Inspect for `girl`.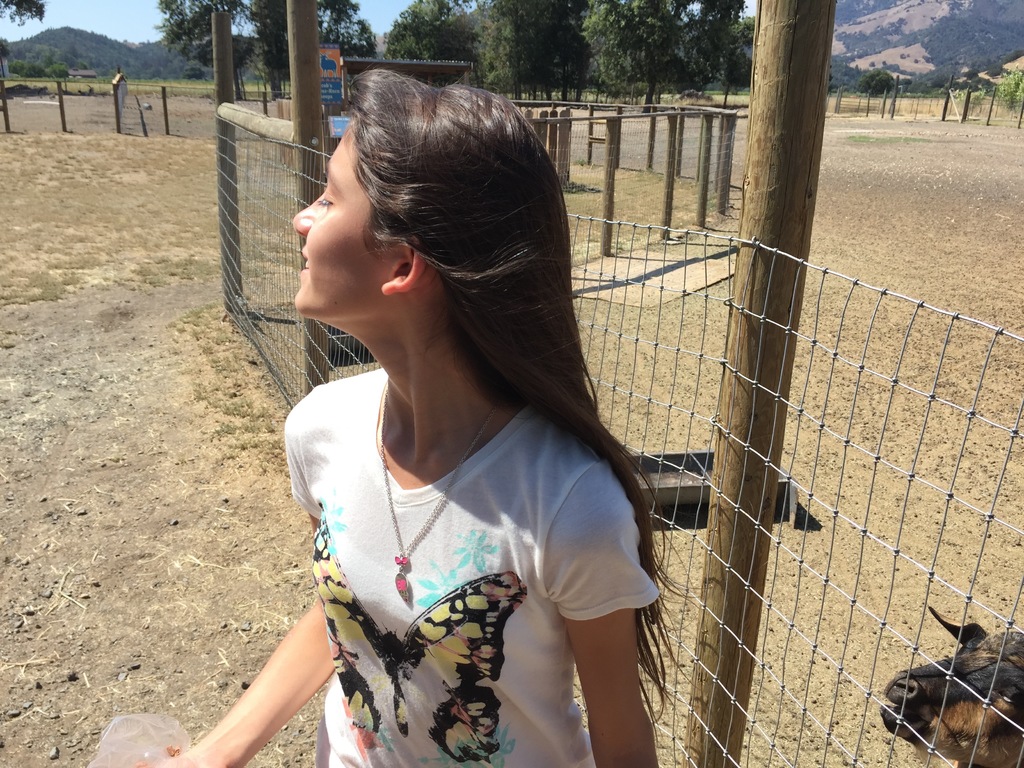
Inspection: locate(145, 68, 686, 767).
